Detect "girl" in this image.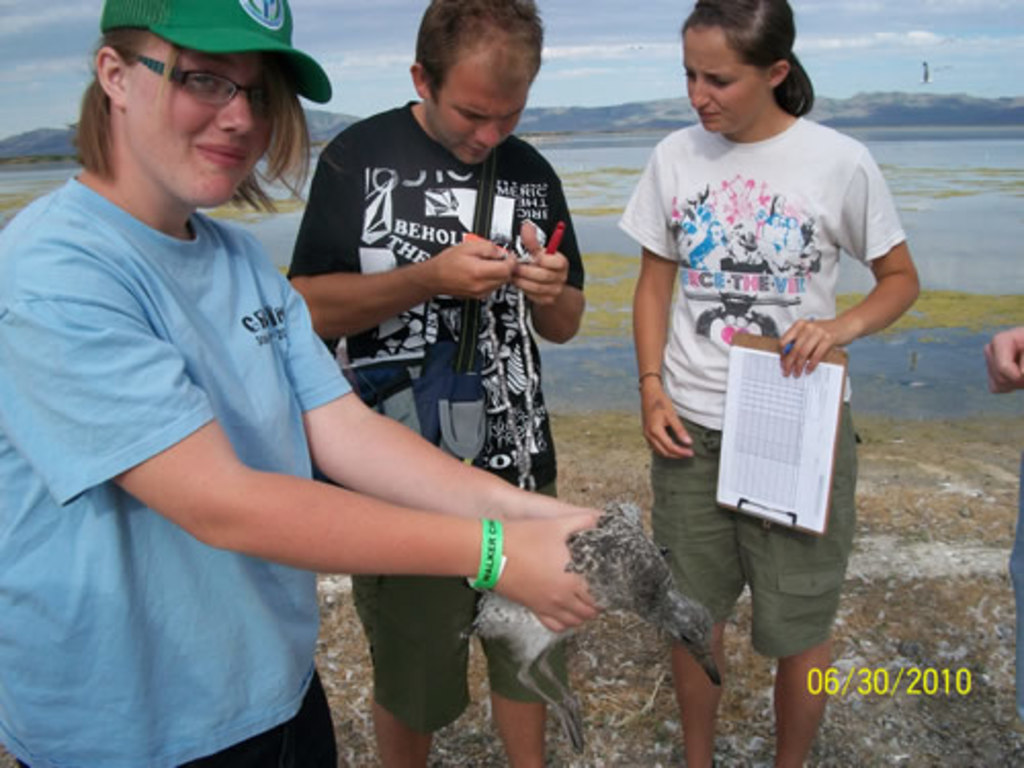
Detection: [x1=614, y1=0, x2=920, y2=766].
